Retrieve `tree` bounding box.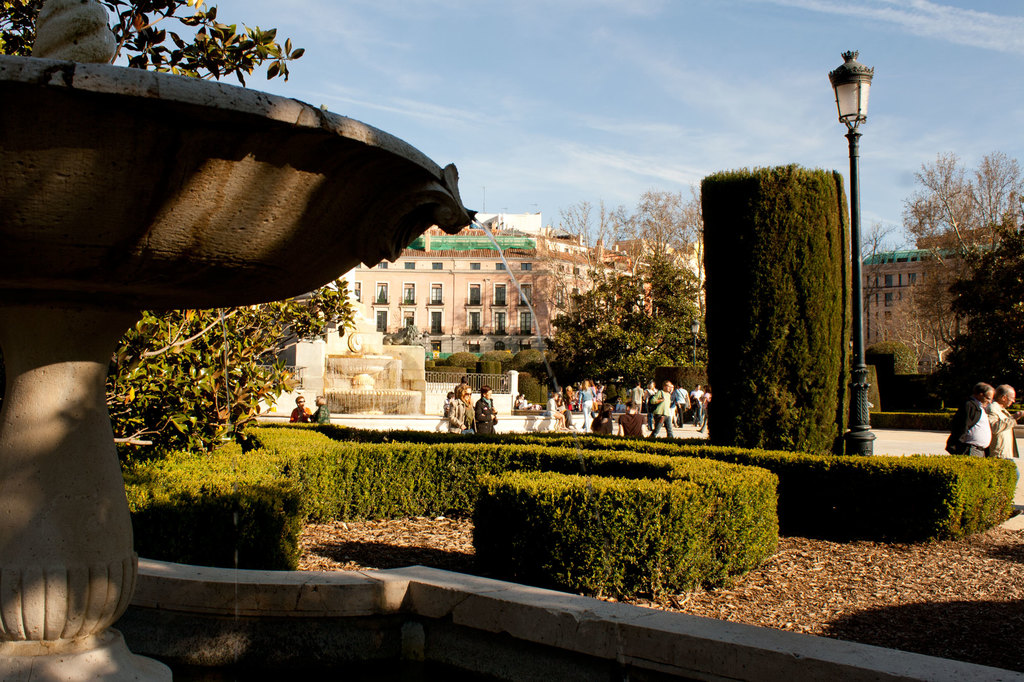
Bounding box: {"left": 935, "top": 223, "right": 1023, "bottom": 404}.
